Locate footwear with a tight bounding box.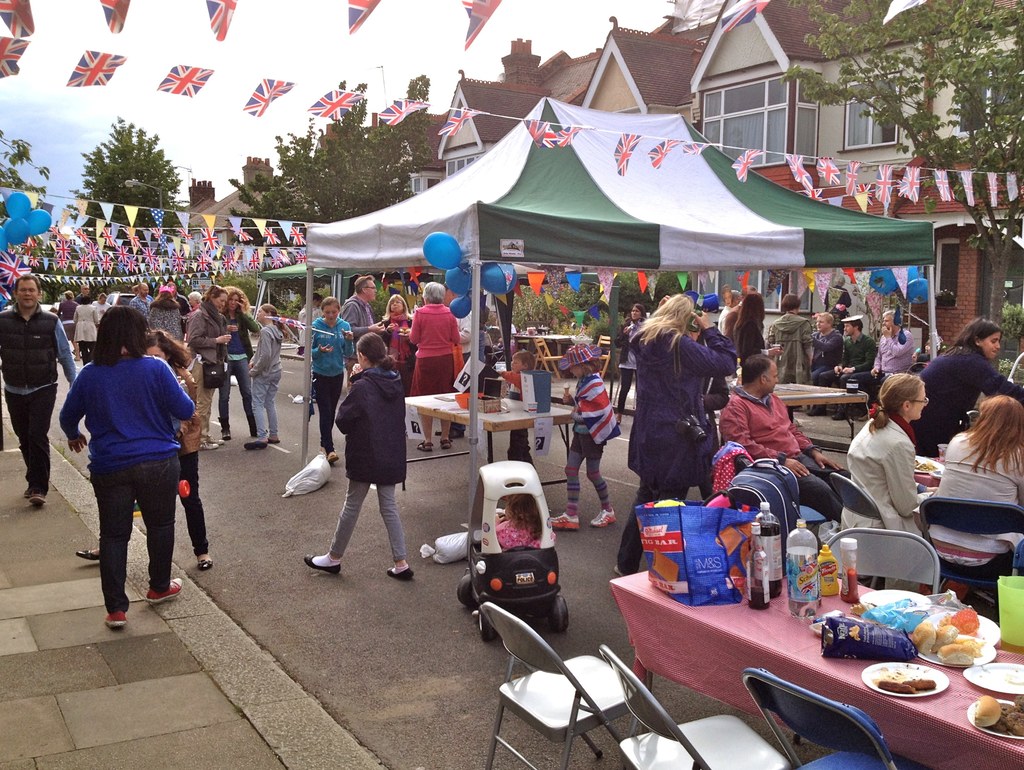
rect(31, 493, 46, 506).
